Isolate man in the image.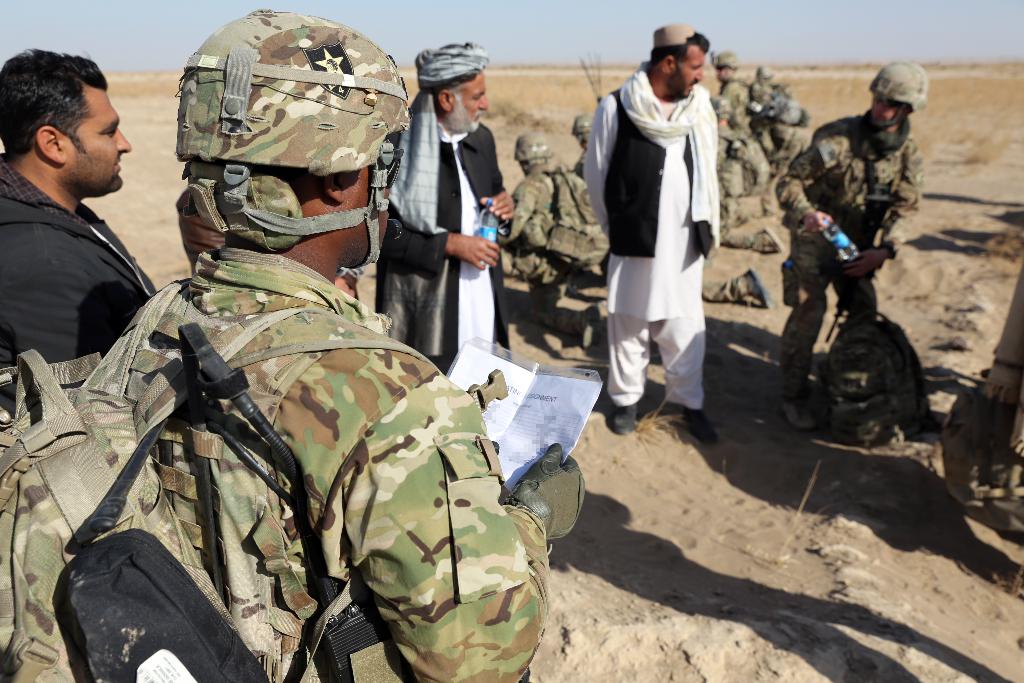
Isolated region: detection(495, 129, 611, 352).
